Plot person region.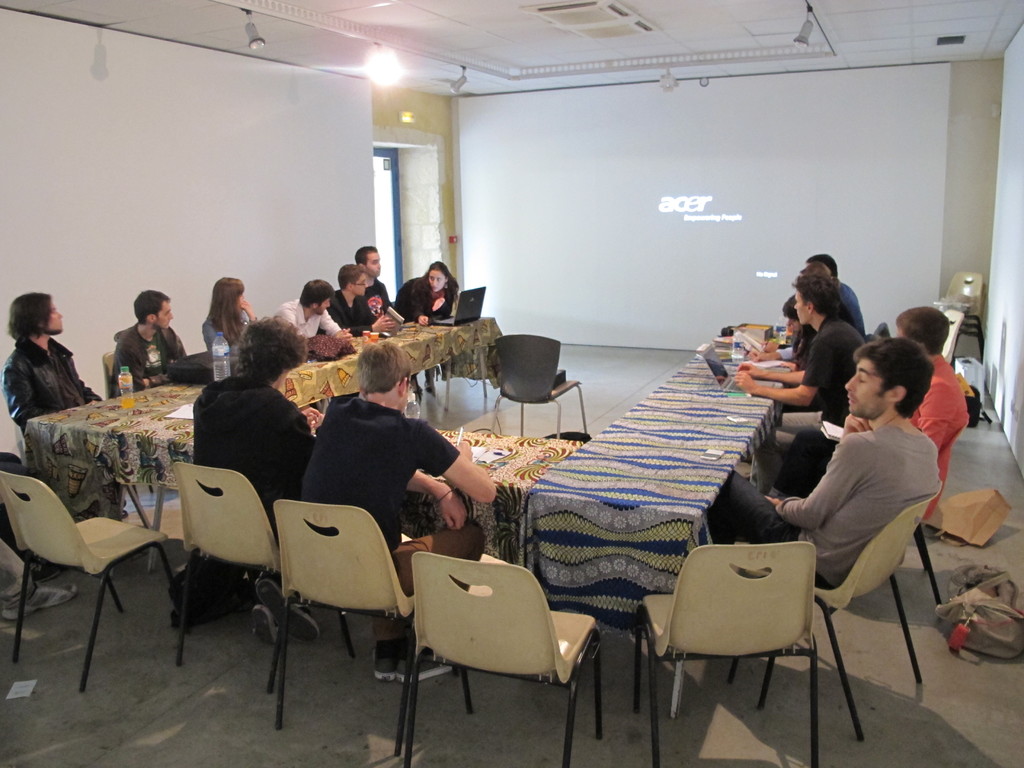
Plotted at bbox=(404, 263, 454, 323).
